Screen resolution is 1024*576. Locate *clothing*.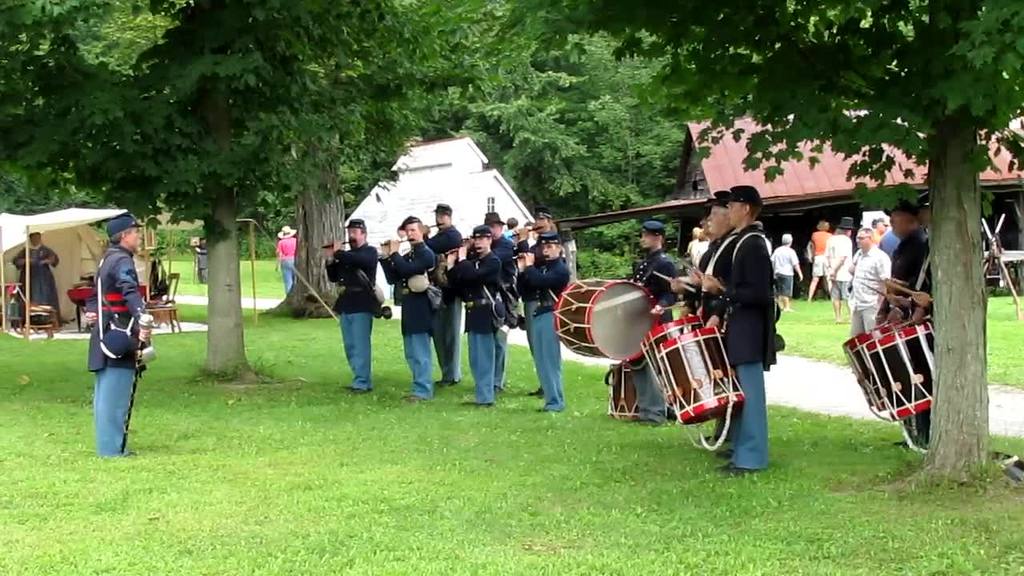
x1=82 y1=242 x2=146 y2=453.
